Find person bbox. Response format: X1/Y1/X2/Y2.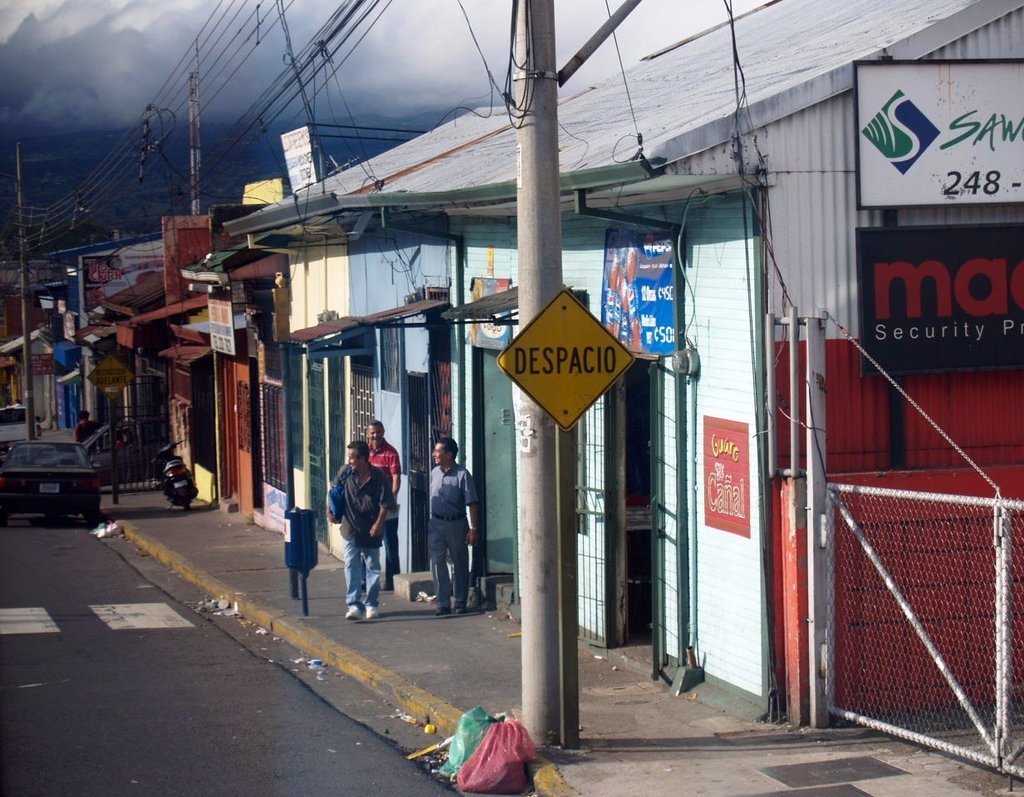
73/408/98/447.
